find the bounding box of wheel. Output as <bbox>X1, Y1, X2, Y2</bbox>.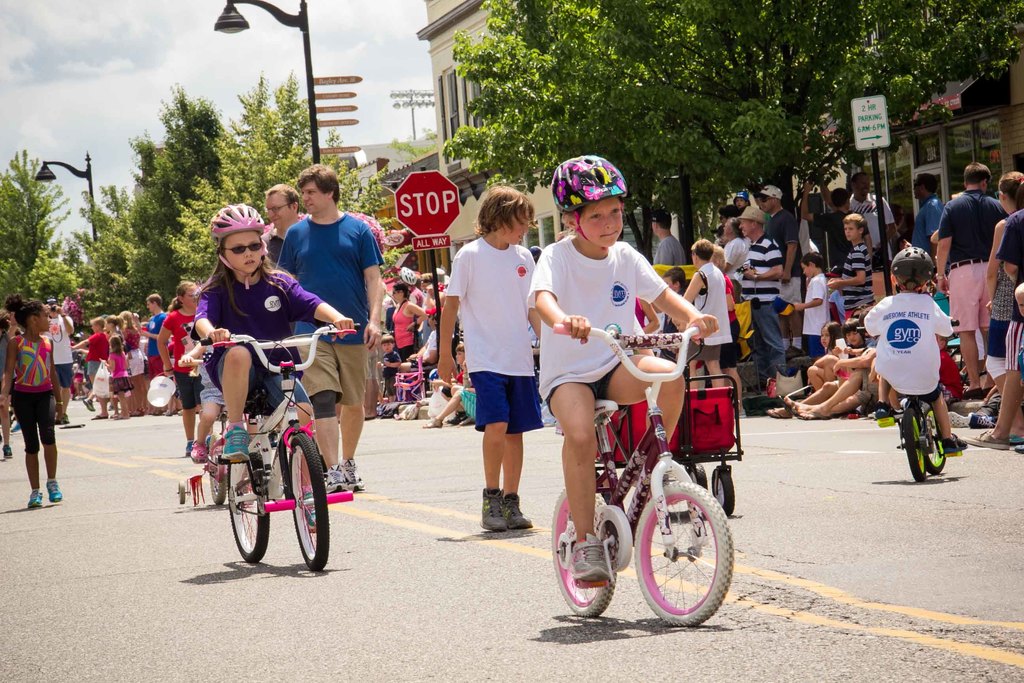
<bbox>549, 485, 613, 616</bbox>.
